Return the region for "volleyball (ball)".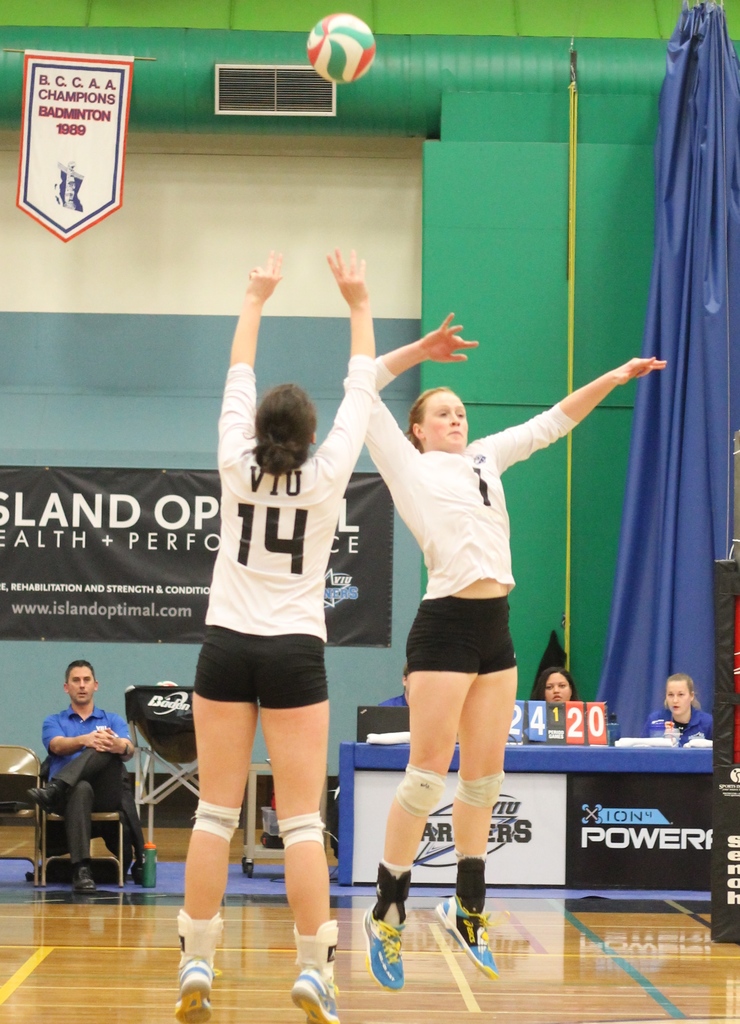
bbox=(305, 13, 377, 79).
